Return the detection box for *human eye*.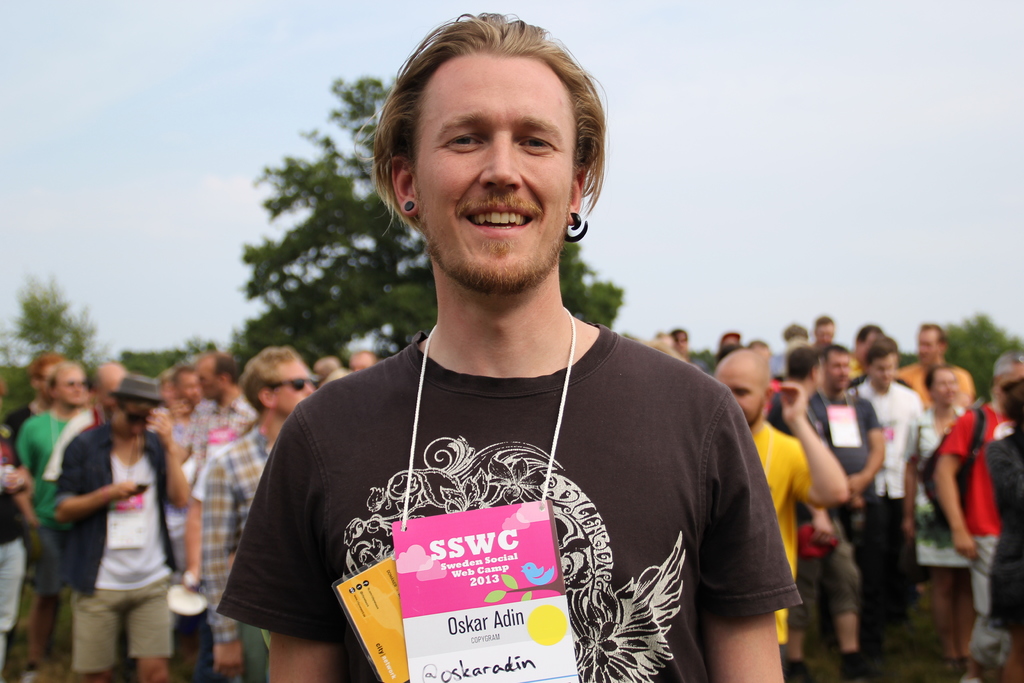
l=440, t=127, r=486, b=152.
